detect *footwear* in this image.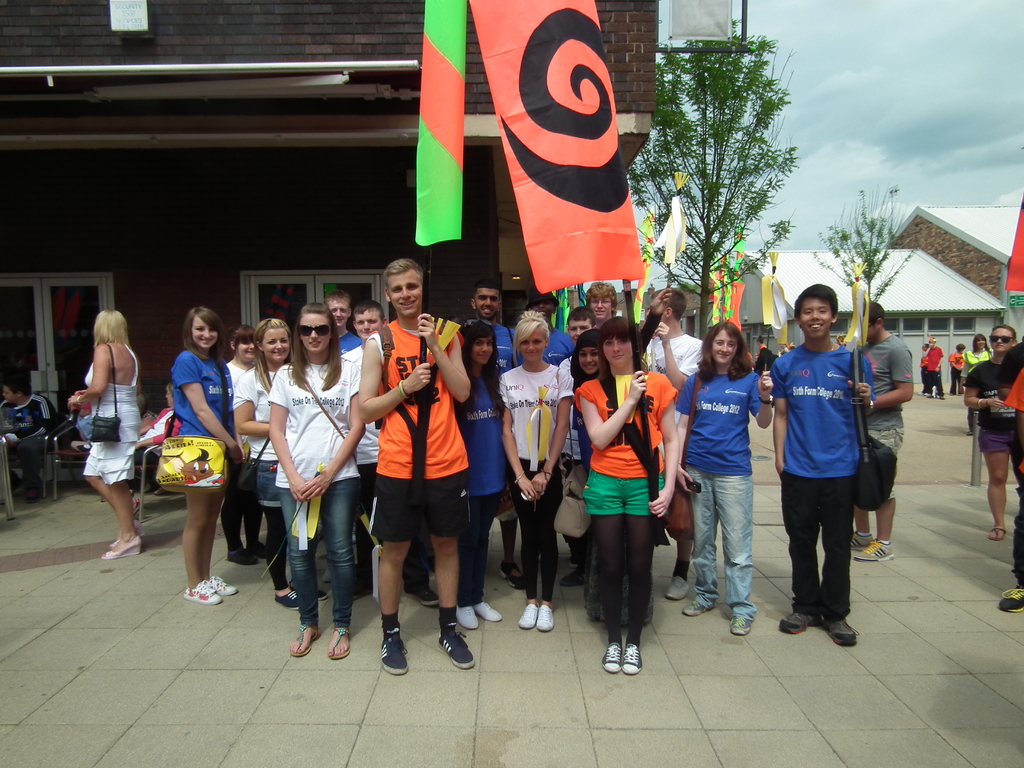
Detection: l=230, t=547, r=255, b=565.
